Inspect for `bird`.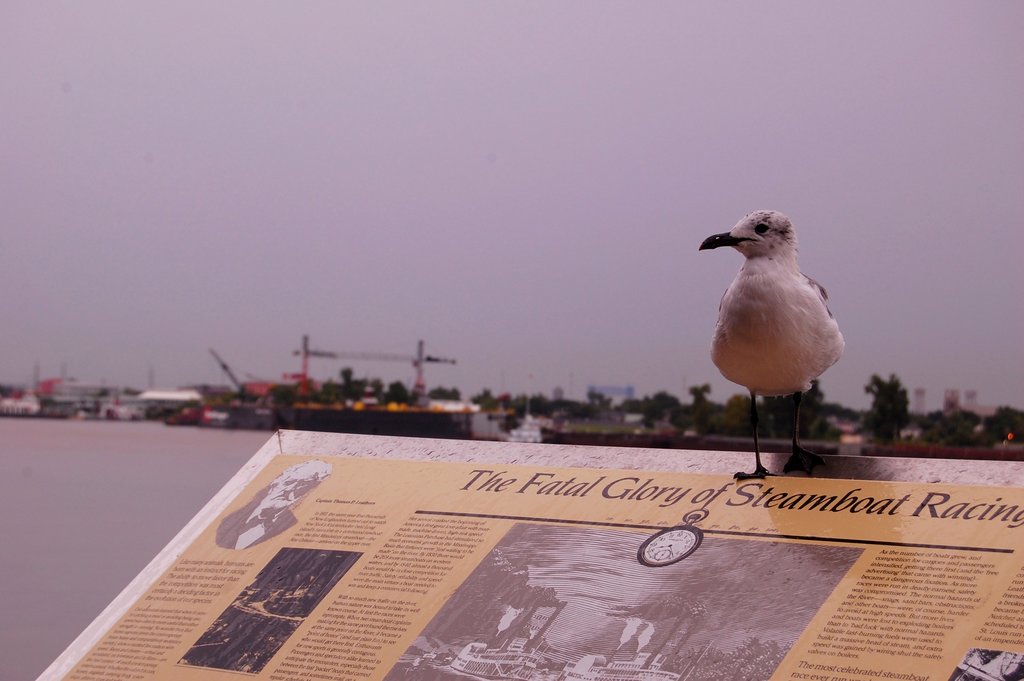
Inspection: [x1=699, y1=227, x2=858, y2=463].
